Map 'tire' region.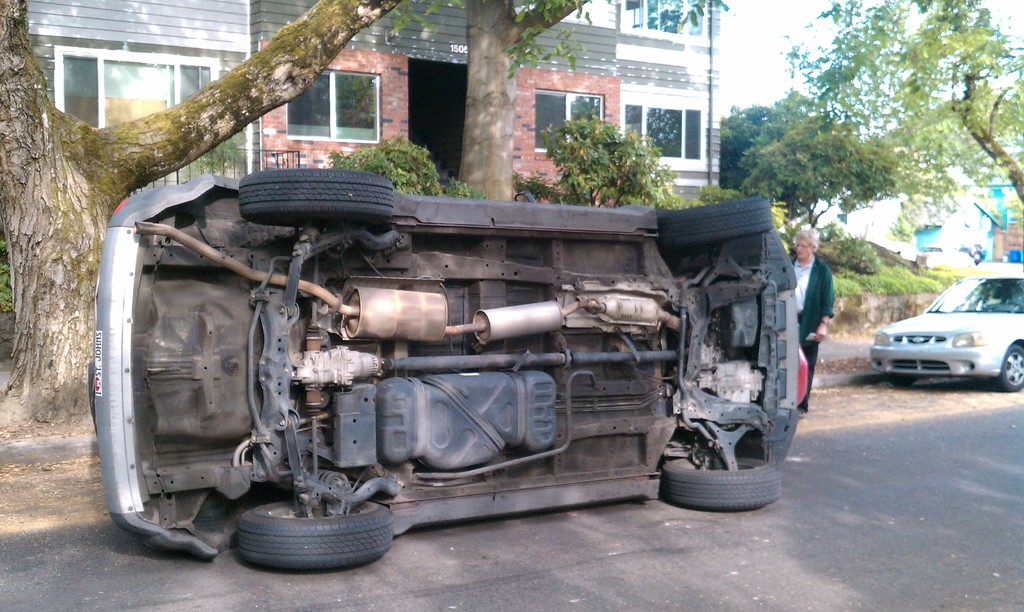
Mapped to 239 168 394 226.
